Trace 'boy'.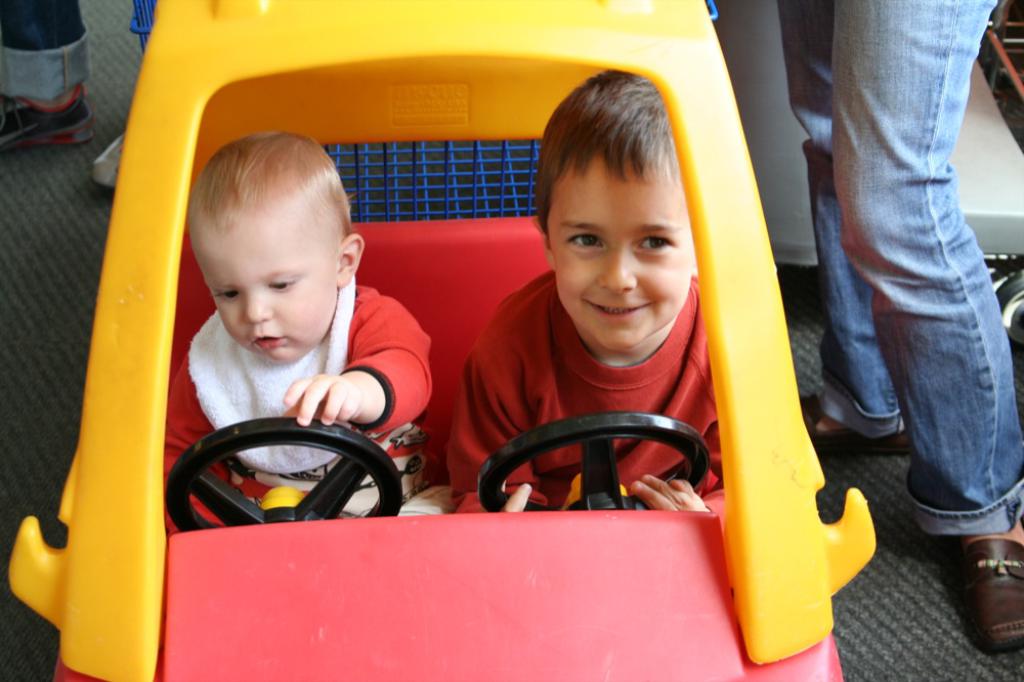
Traced to (456,82,767,553).
